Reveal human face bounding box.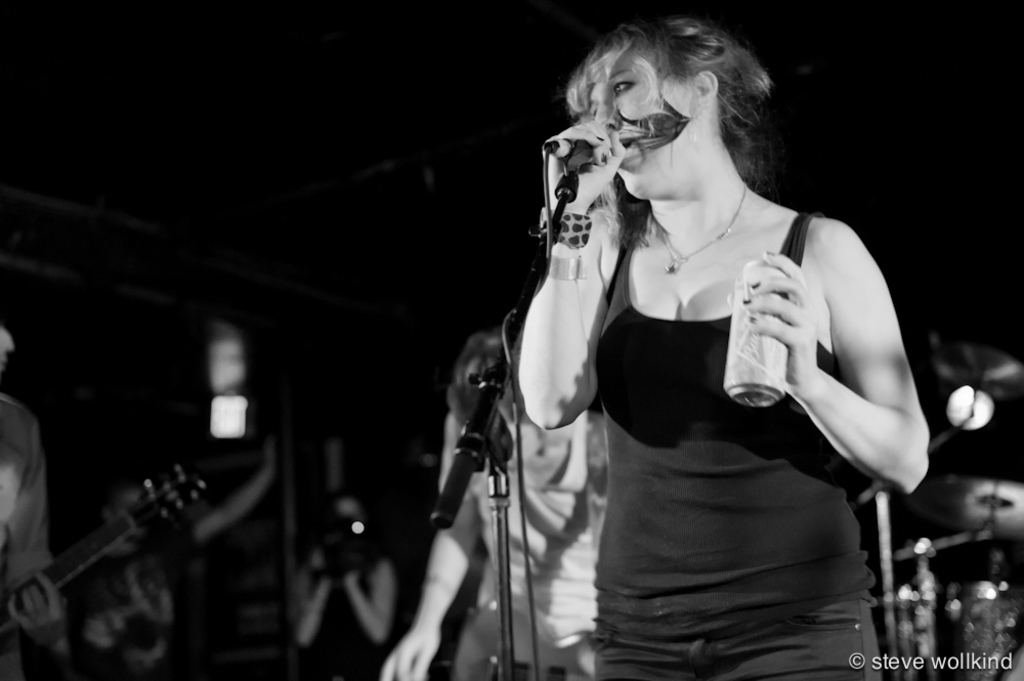
Revealed: [589,52,696,199].
